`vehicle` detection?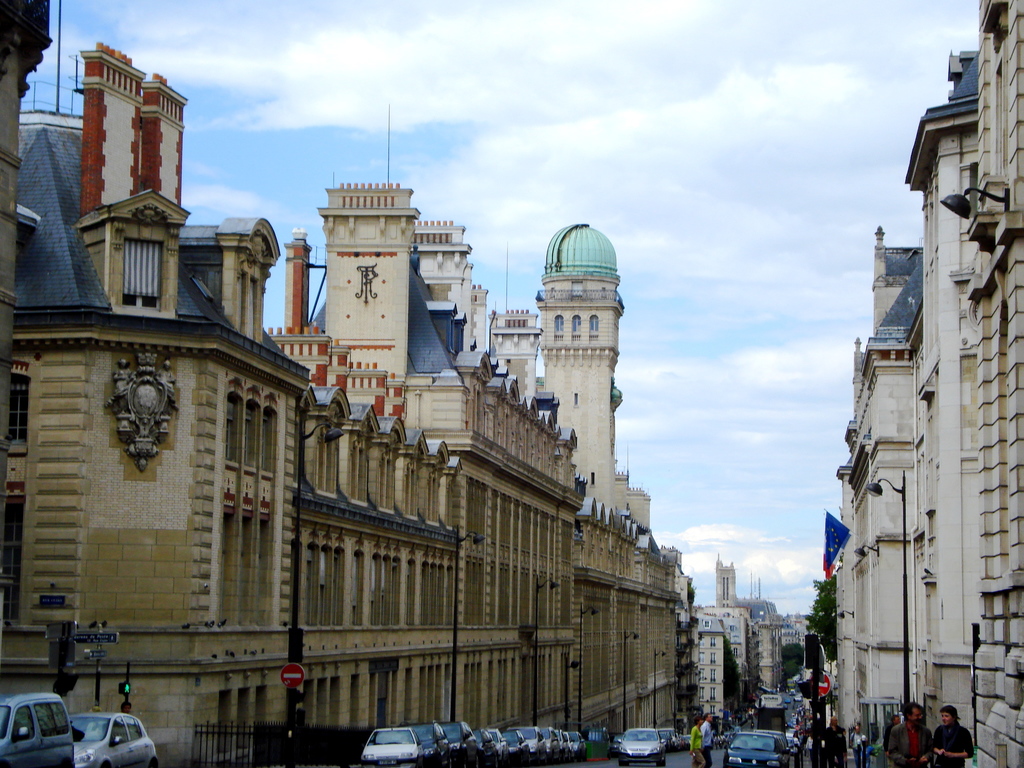
[x1=62, y1=715, x2=160, y2=767]
